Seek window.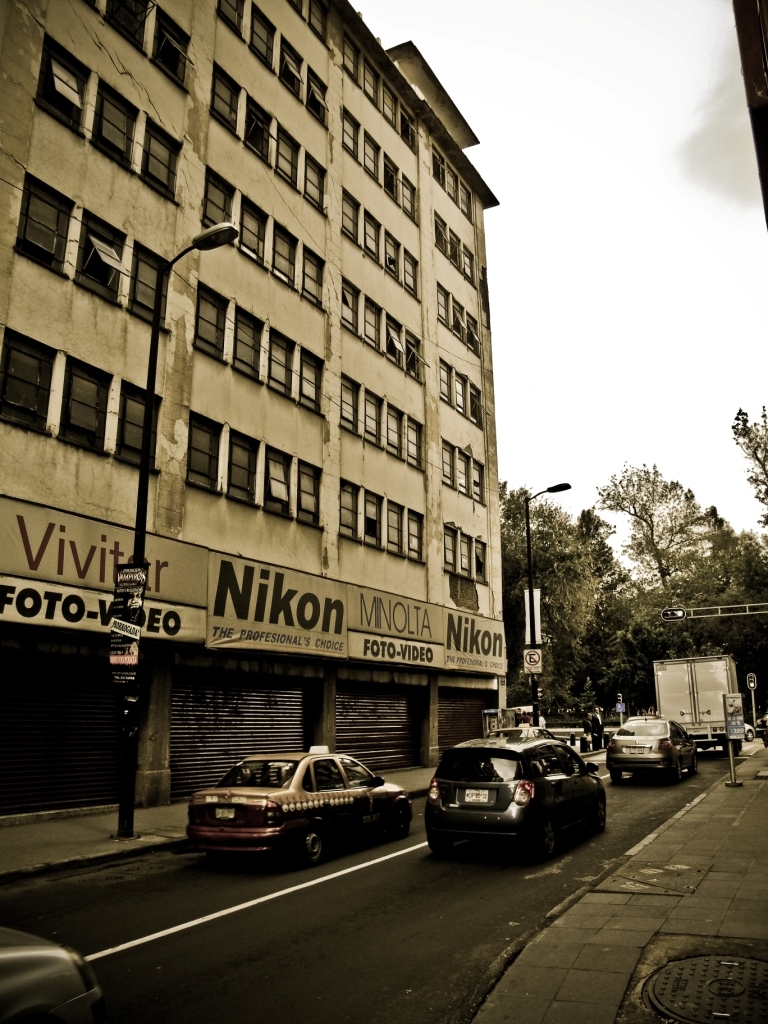
x1=298 y1=142 x2=334 y2=213.
